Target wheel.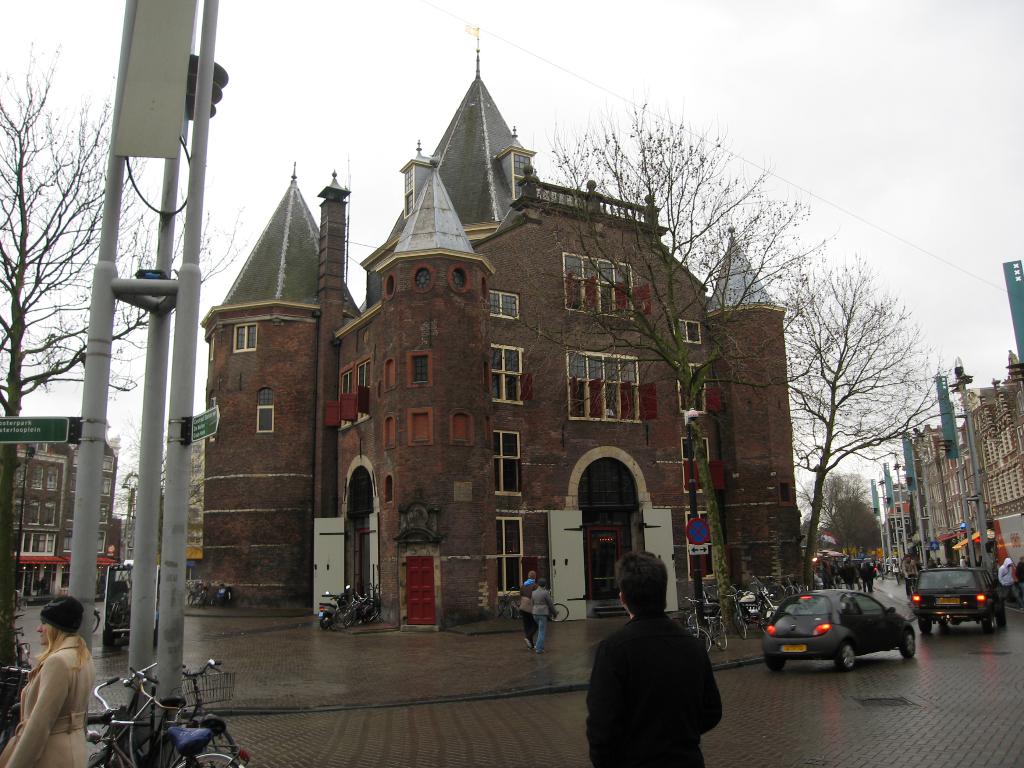
Target region: [686, 621, 715, 653].
